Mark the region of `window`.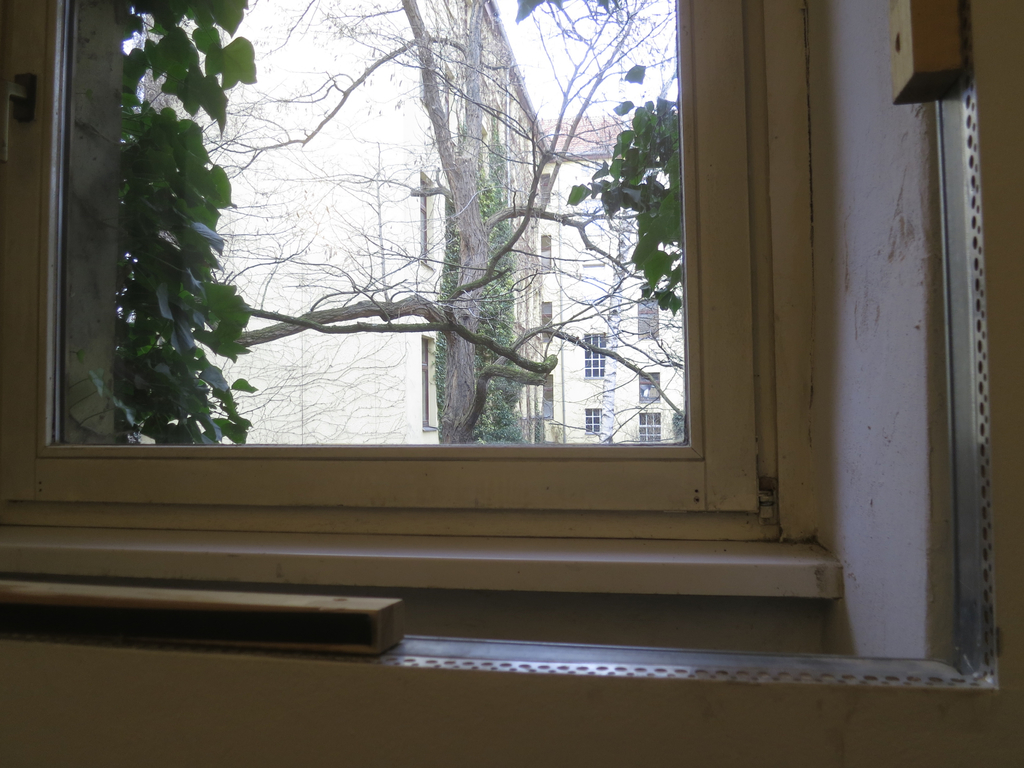
Region: <bbox>637, 298, 662, 340</bbox>.
